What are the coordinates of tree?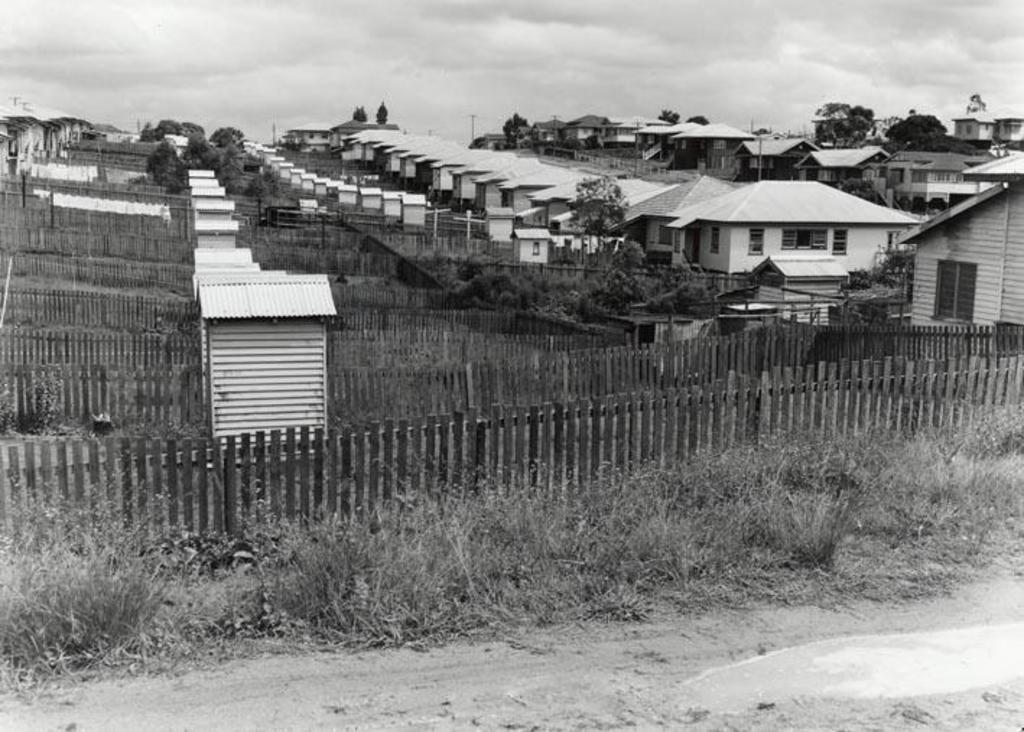
916/130/985/163.
